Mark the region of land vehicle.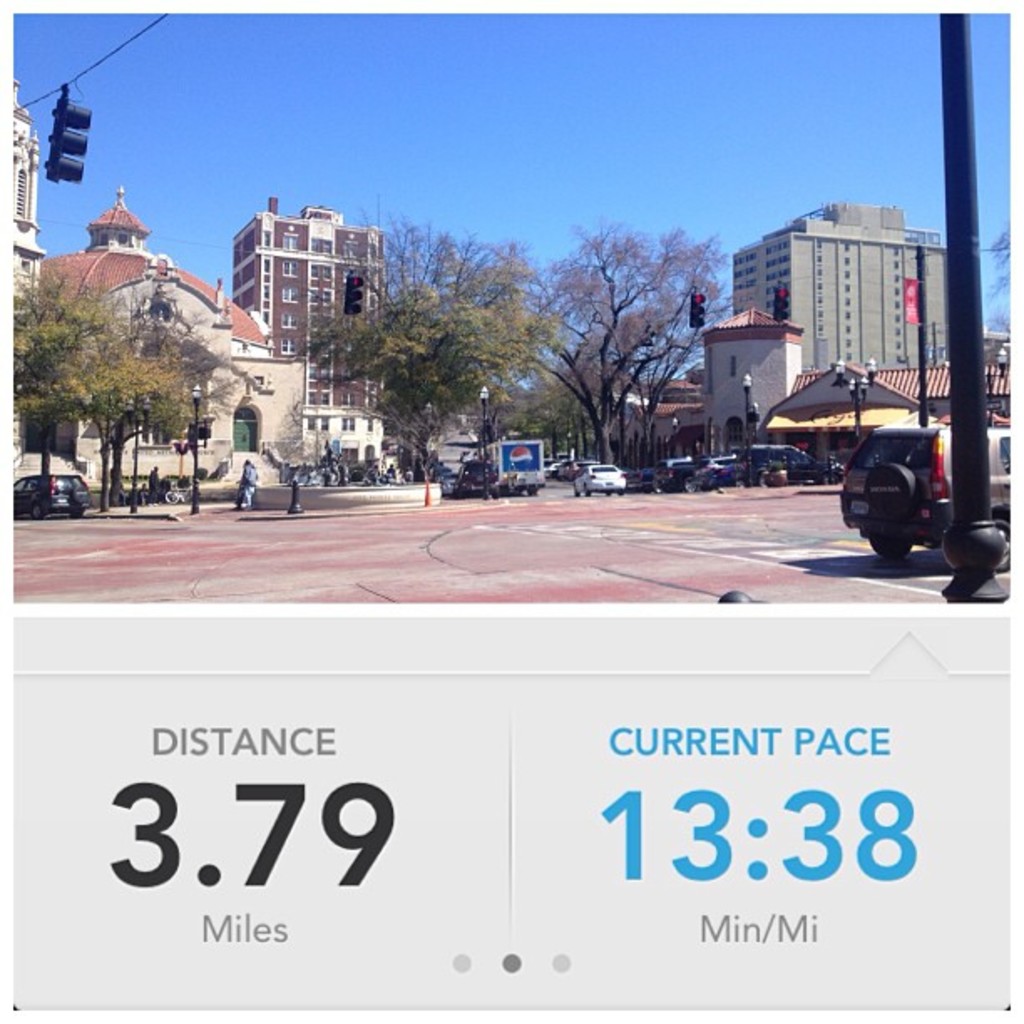
Region: (x1=484, y1=435, x2=547, y2=497).
